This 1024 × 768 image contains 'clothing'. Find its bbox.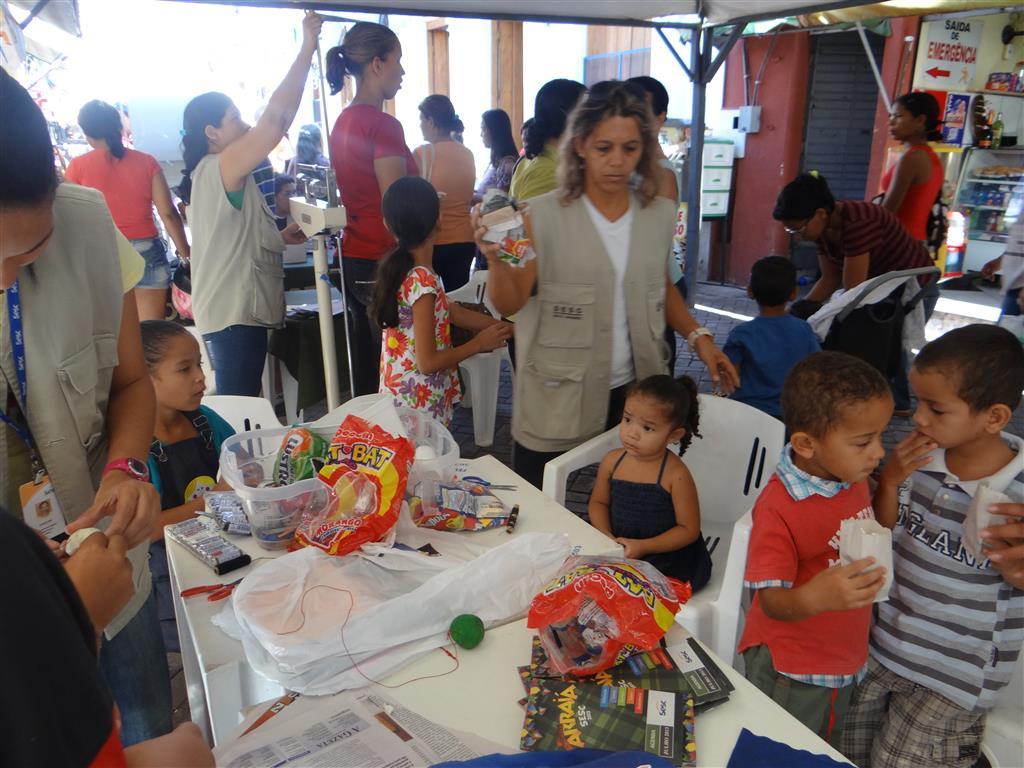
(x1=373, y1=255, x2=448, y2=453).
